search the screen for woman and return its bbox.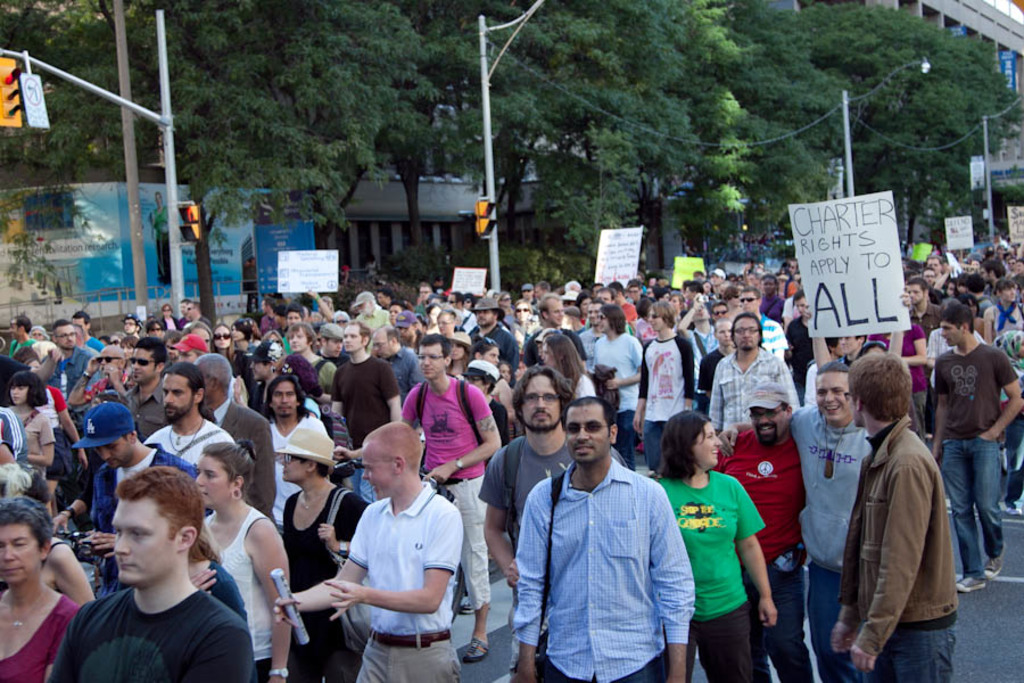
Found: 201,443,291,682.
